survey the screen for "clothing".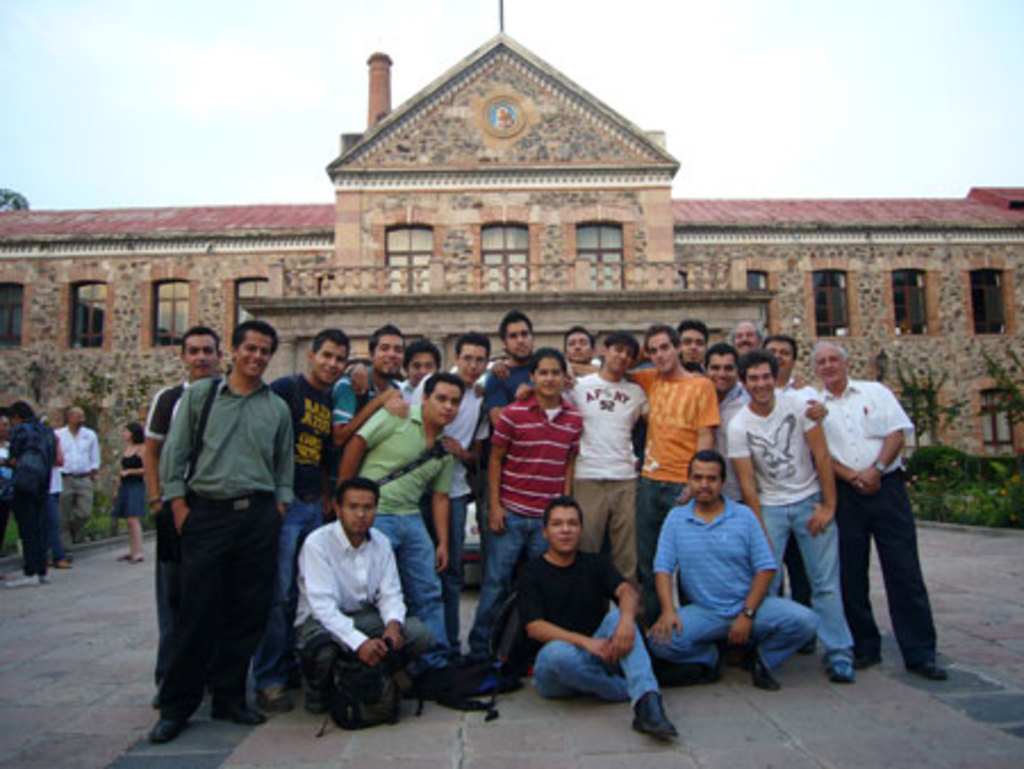
Survey found: {"x1": 630, "y1": 366, "x2": 724, "y2": 576}.
